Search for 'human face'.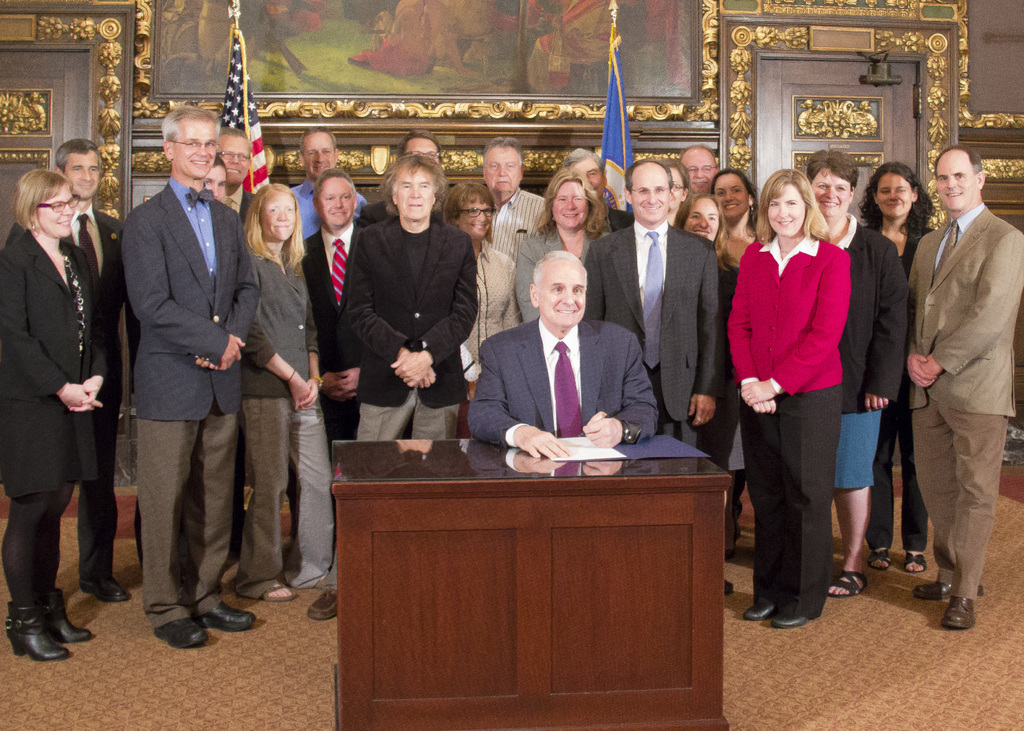
Found at 202 166 226 203.
